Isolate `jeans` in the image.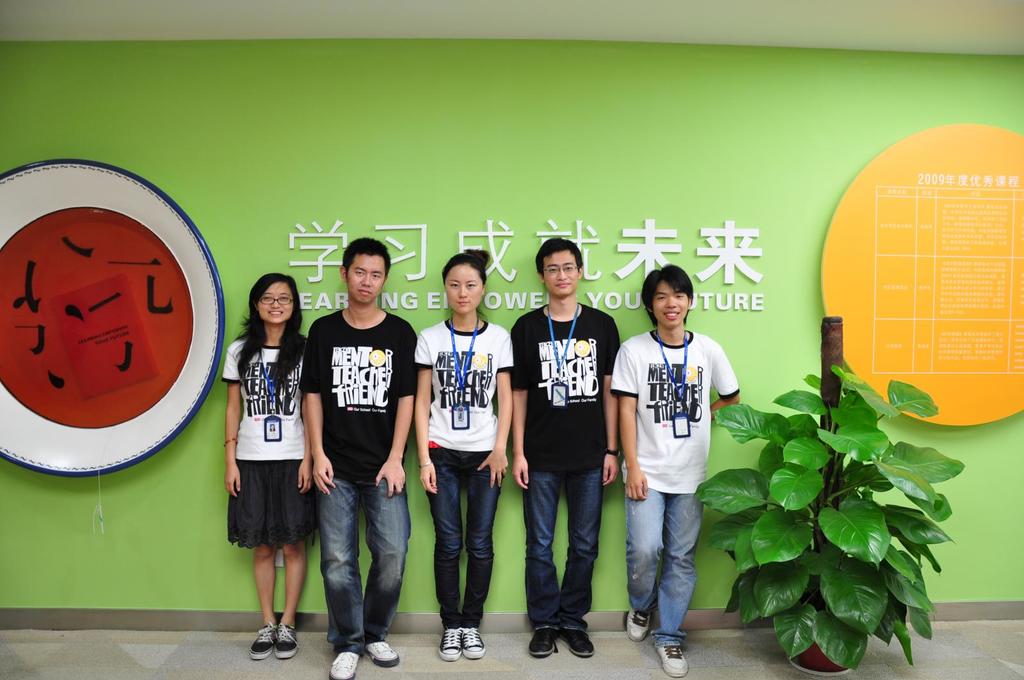
Isolated region: crop(308, 467, 406, 652).
